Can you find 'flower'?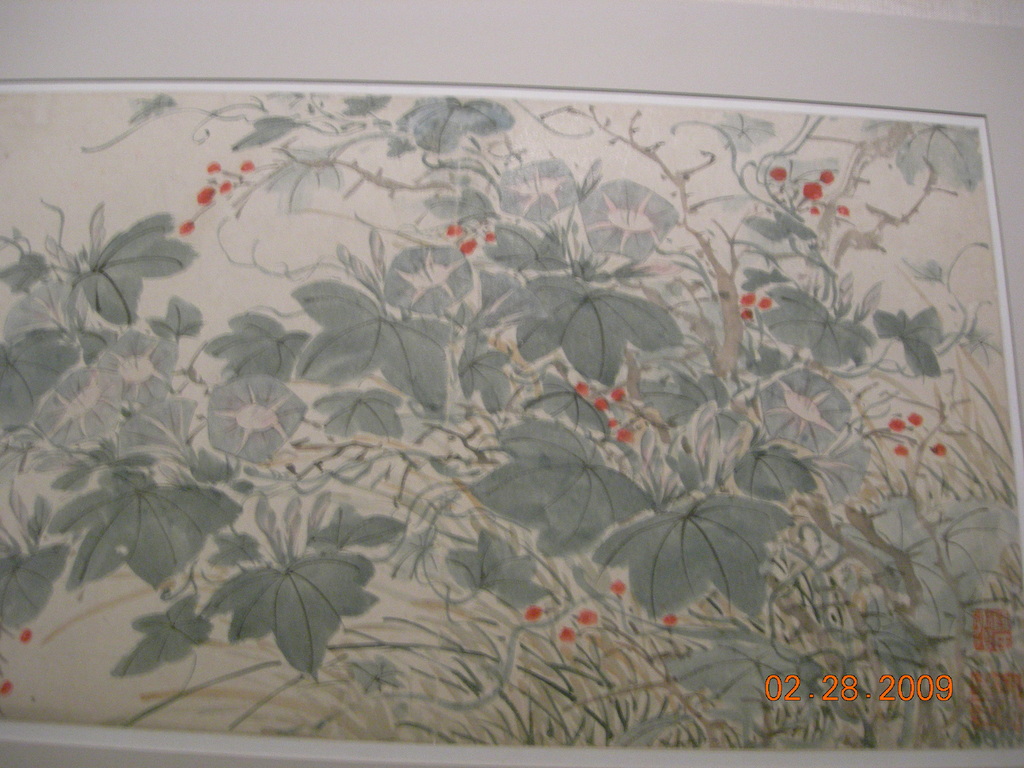
Yes, bounding box: <region>575, 381, 589, 397</region>.
